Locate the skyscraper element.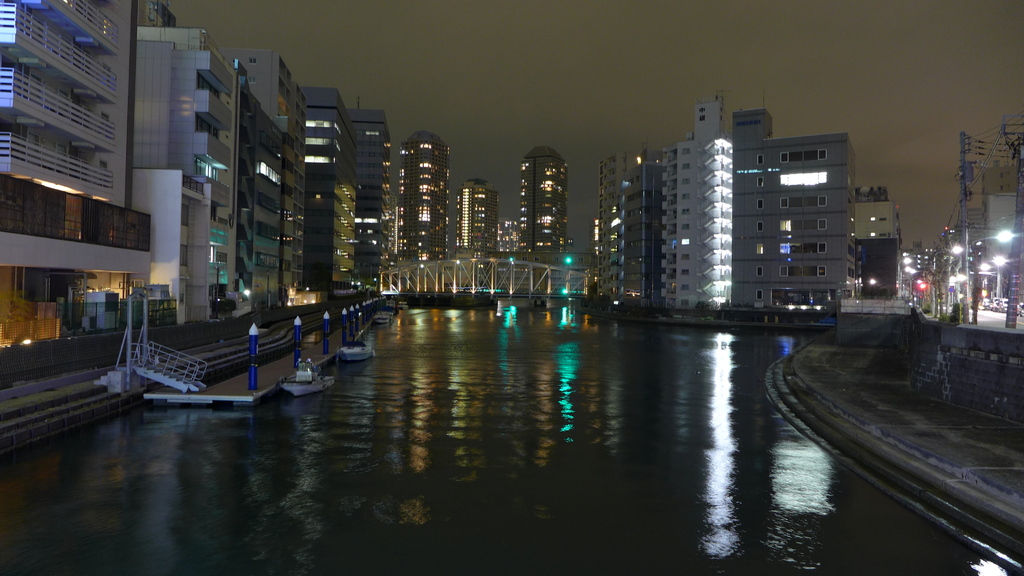
Element bbox: (519, 145, 575, 259).
